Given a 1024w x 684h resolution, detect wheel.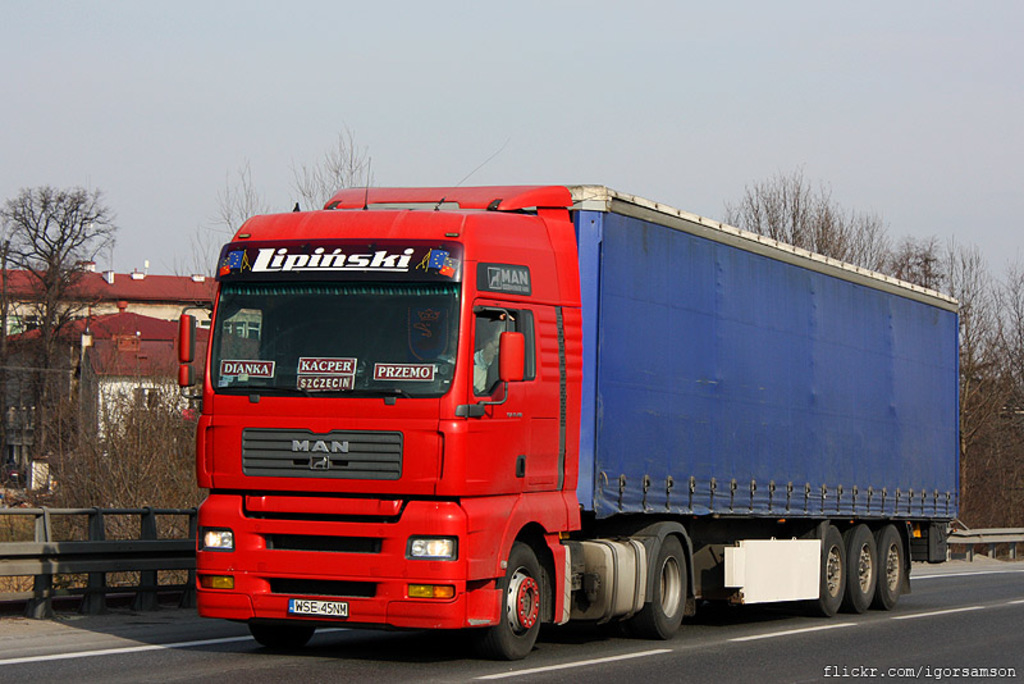
[x1=488, y1=542, x2=548, y2=656].
